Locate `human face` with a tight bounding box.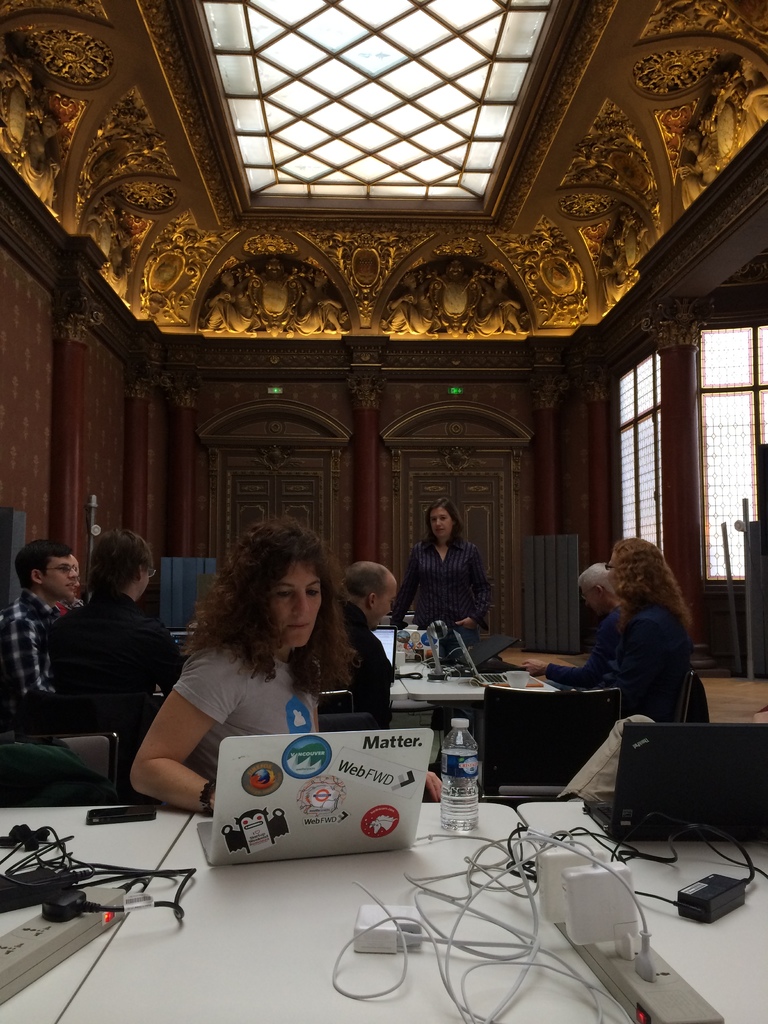
<bbox>45, 554, 79, 602</bbox>.
